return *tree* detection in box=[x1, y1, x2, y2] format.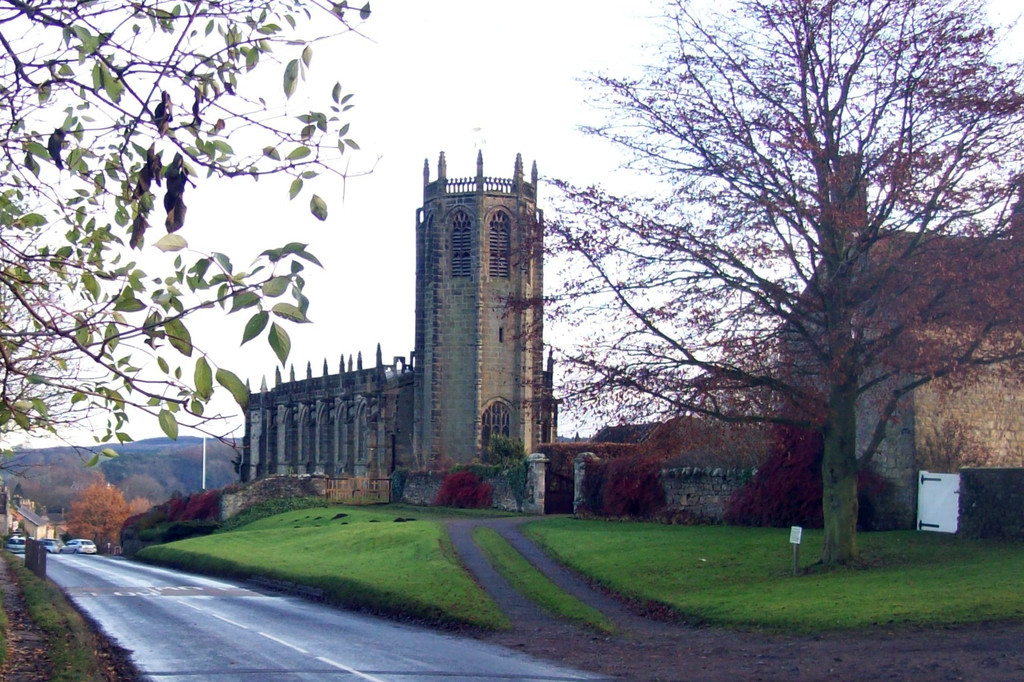
box=[0, 0, 380, 475].
